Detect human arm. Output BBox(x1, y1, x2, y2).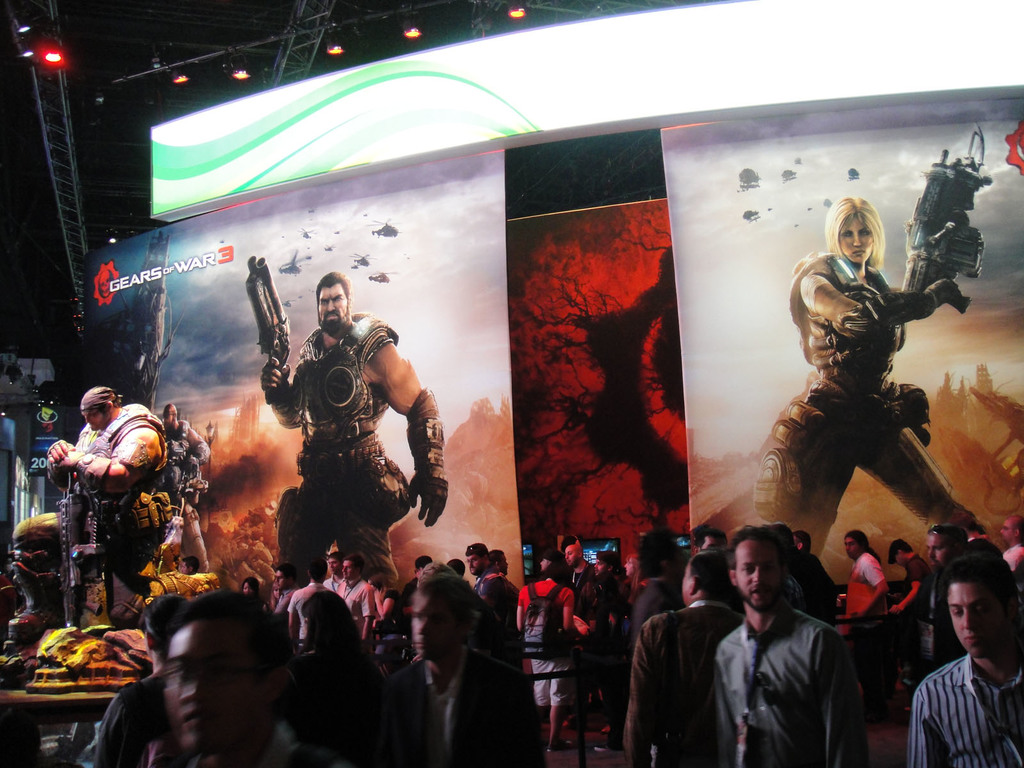
BBox(819, 628, 866, 767).
